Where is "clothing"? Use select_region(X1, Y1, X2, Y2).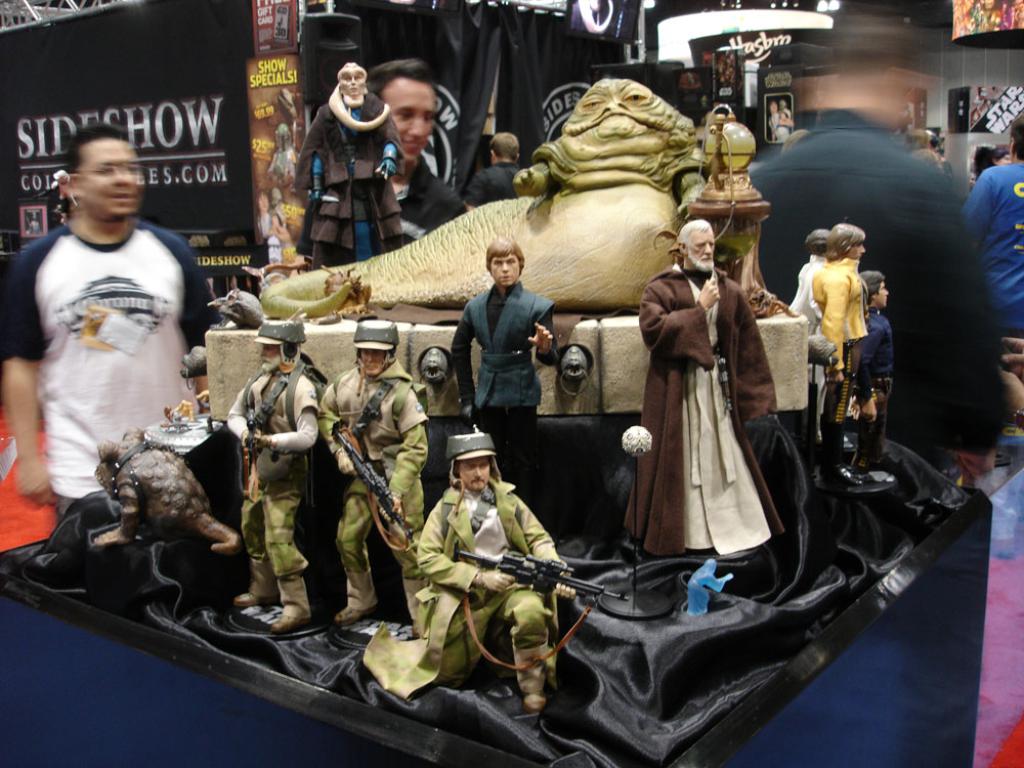
select_region(624, 263, 781, 559).
